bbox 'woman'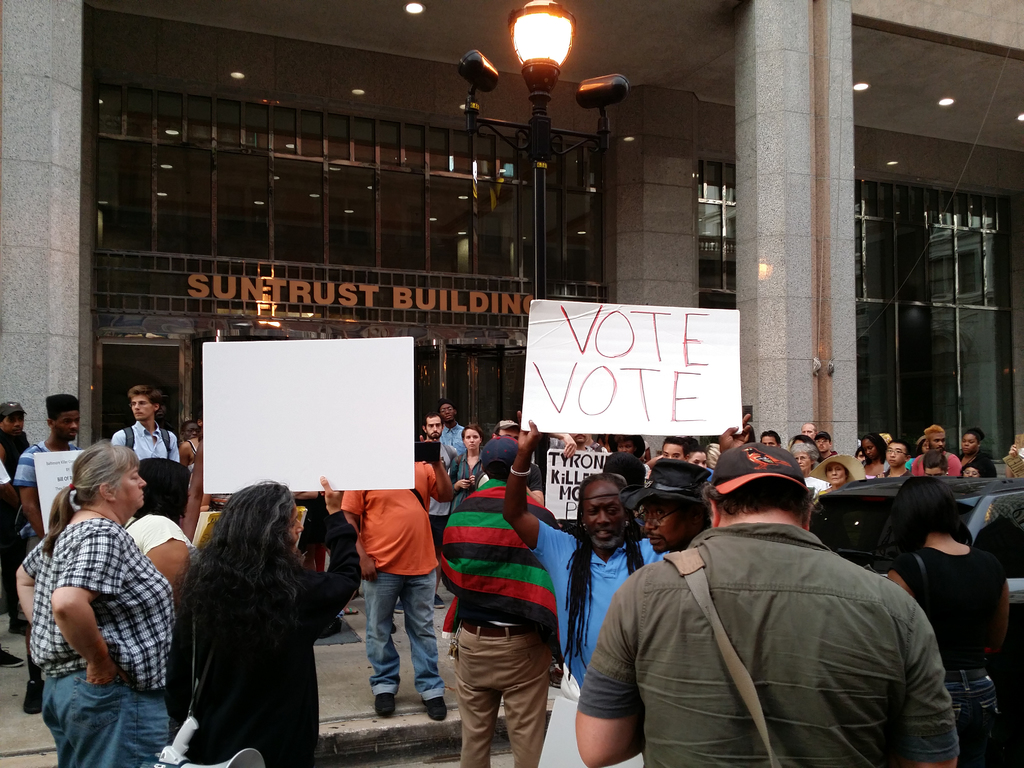
detection(118, 454, 212, 595)
